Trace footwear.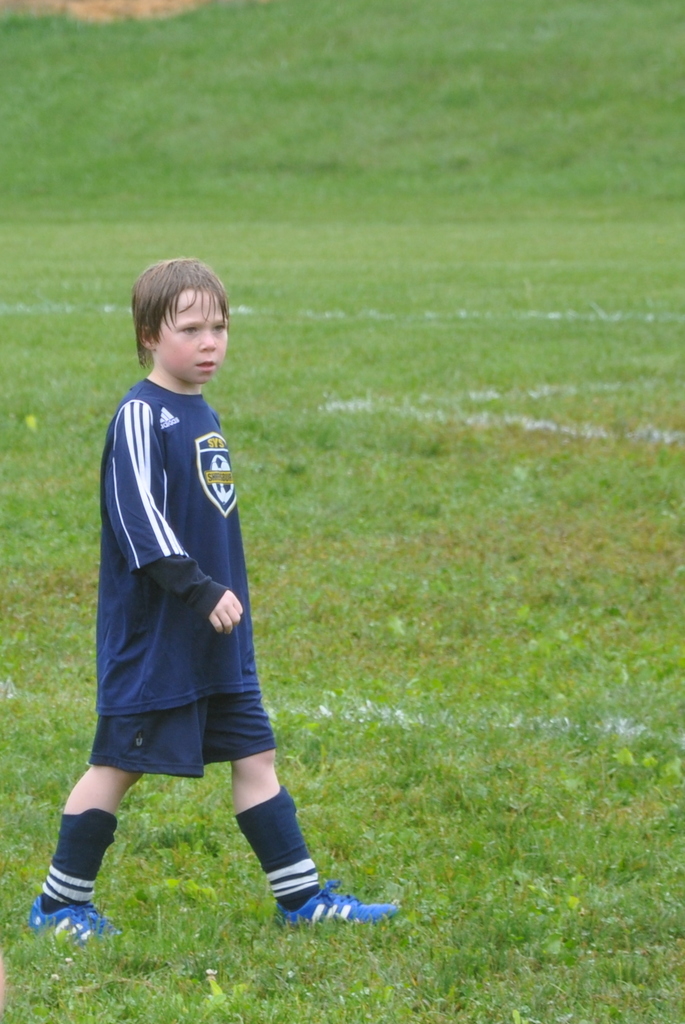
Traced to box(277, 883, 396, 921).
